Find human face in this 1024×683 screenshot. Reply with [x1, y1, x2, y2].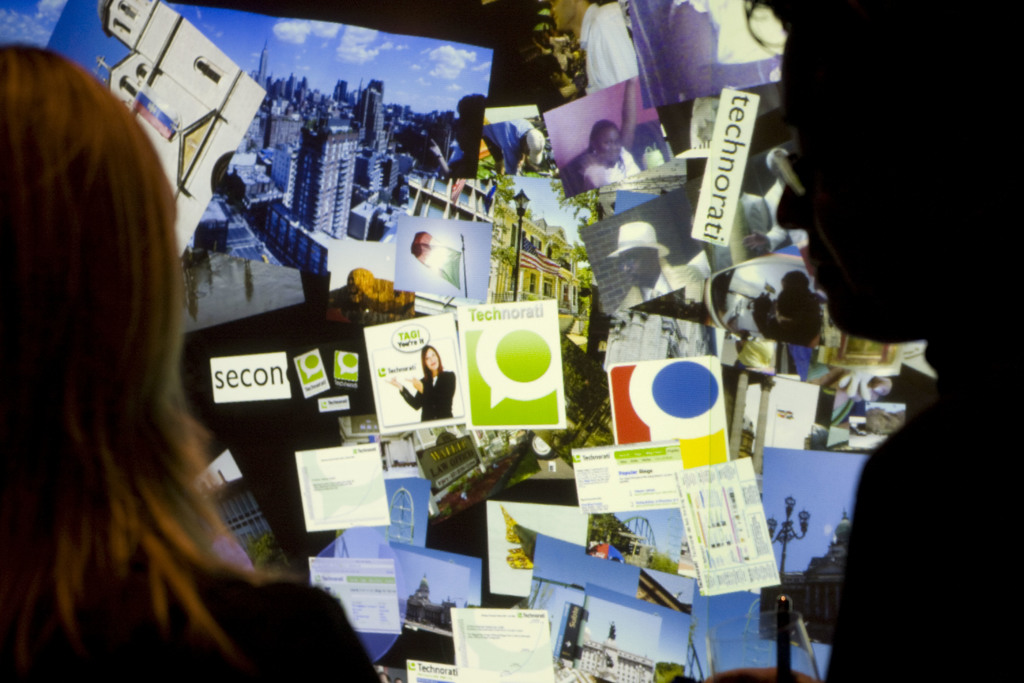
[598, 128, 621, 165].
